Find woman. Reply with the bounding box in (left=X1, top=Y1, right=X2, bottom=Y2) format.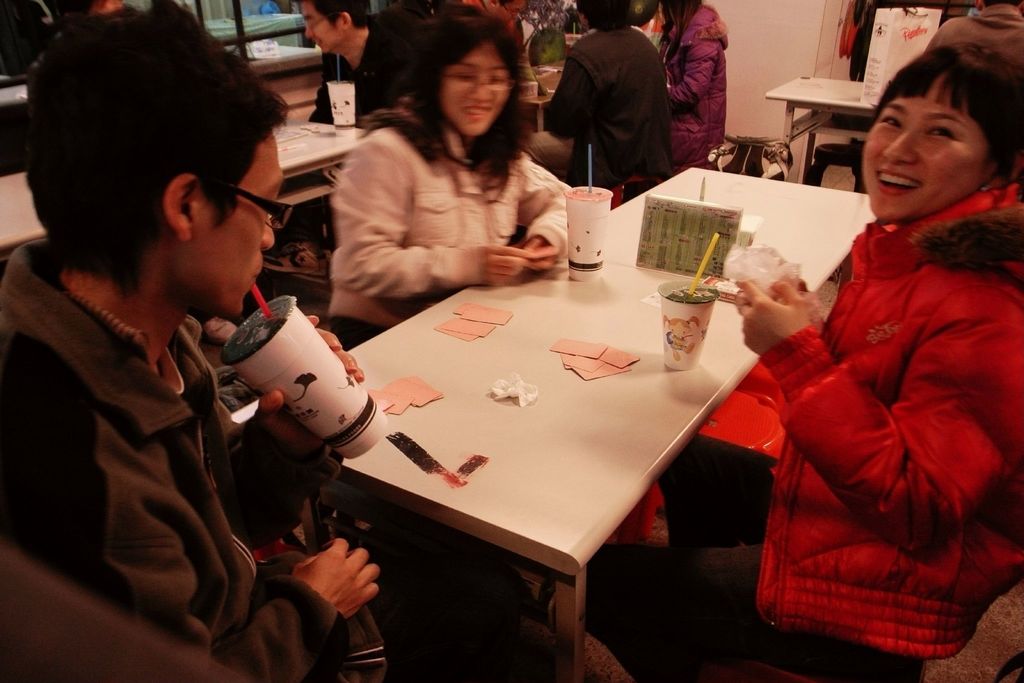
(left=554, top=53, right=1023, bottom=682).
